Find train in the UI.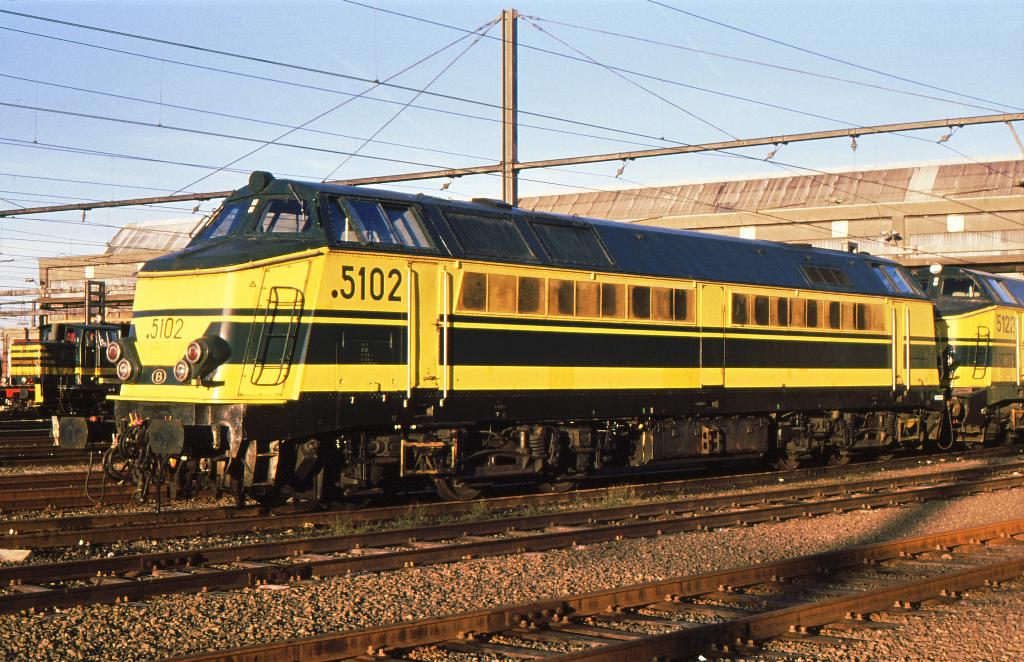
UI element at {"left": 100, "top": 172, "right": 1022, "bottom": 509}.
